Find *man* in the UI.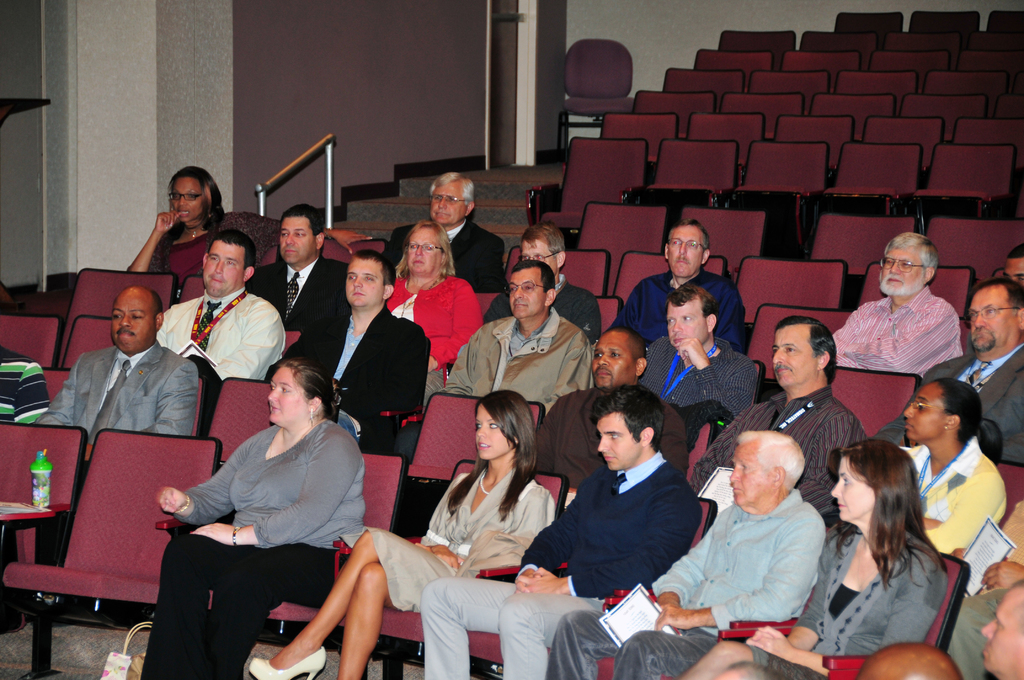
UI element at crop(607, 219, 744, 352).
